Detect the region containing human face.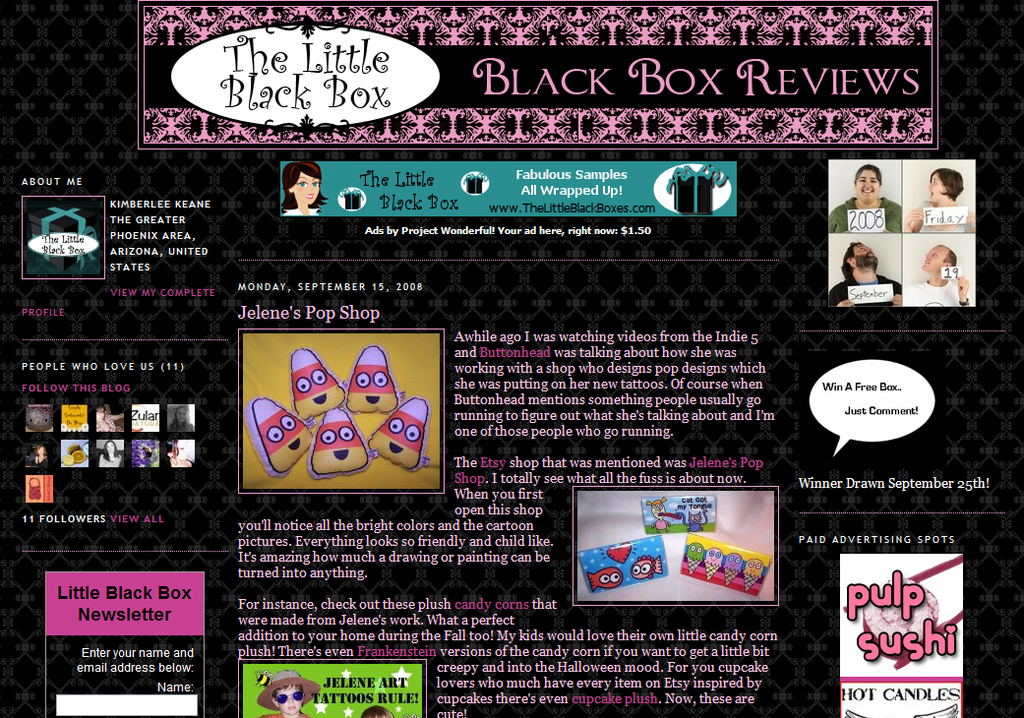
[271, 685, 301, 716].
